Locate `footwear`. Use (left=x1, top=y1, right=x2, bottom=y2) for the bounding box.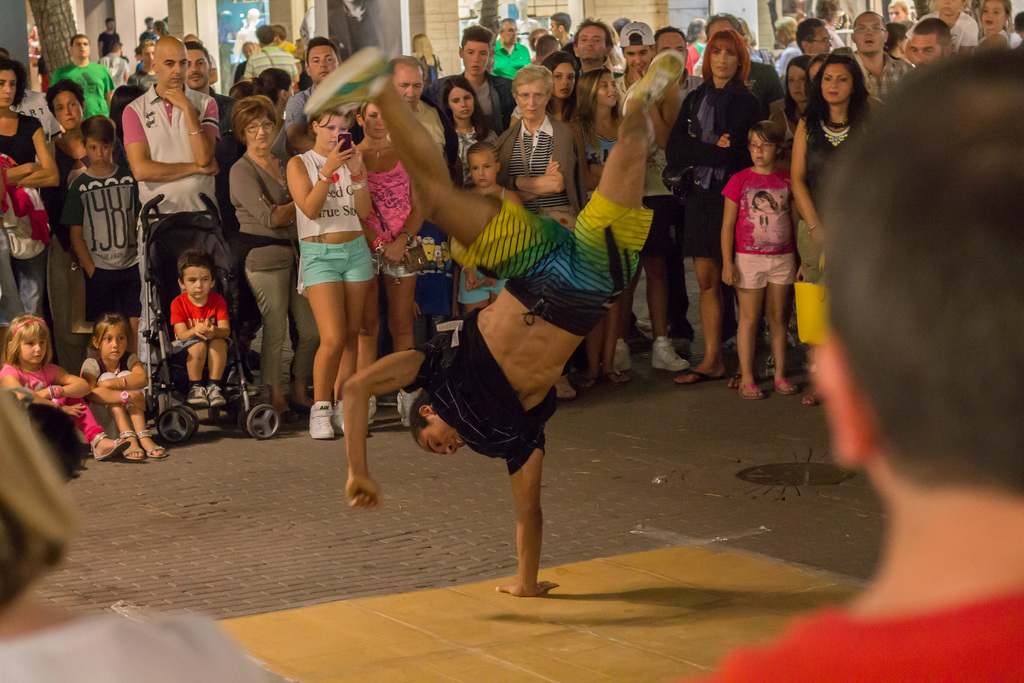
(left=189, top=384, right=206, bottom=409).
